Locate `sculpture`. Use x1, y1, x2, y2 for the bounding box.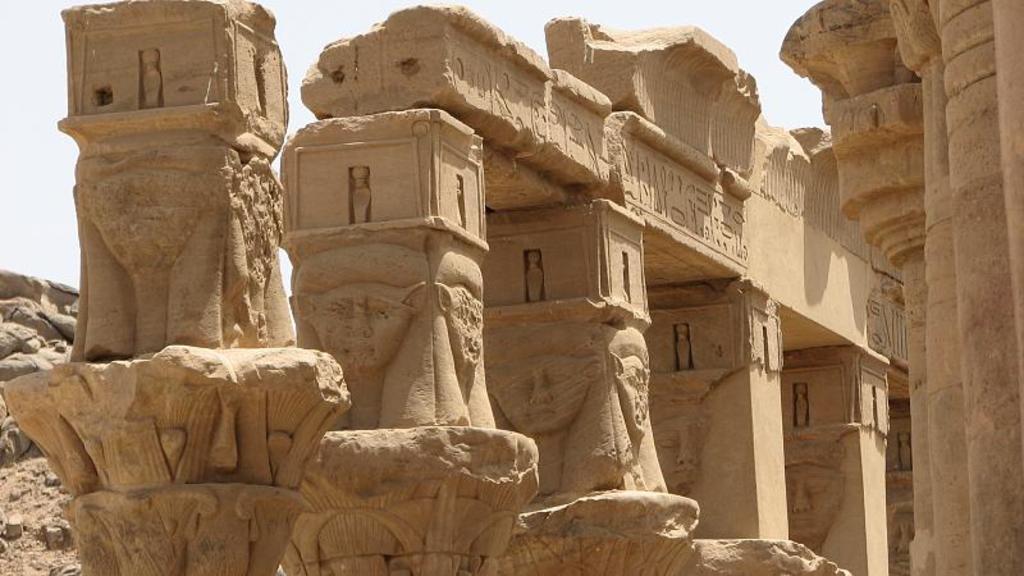
492, 200, 705, 575.
